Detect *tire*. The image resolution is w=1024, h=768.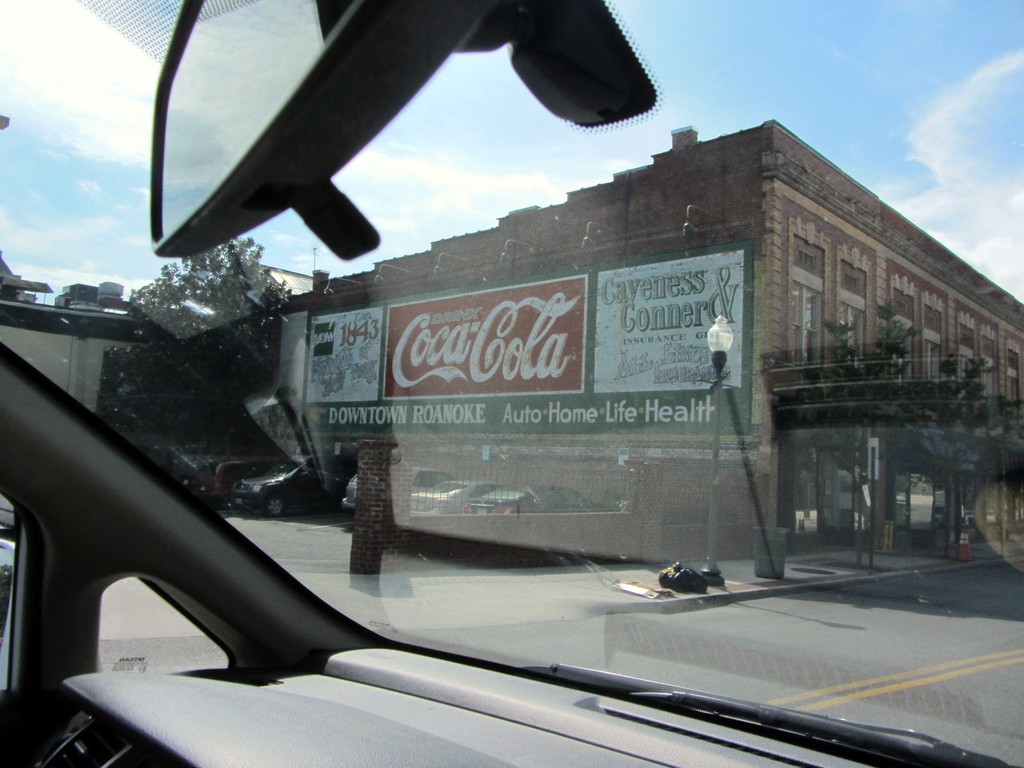
select_region(267, 498, 284, 514).
